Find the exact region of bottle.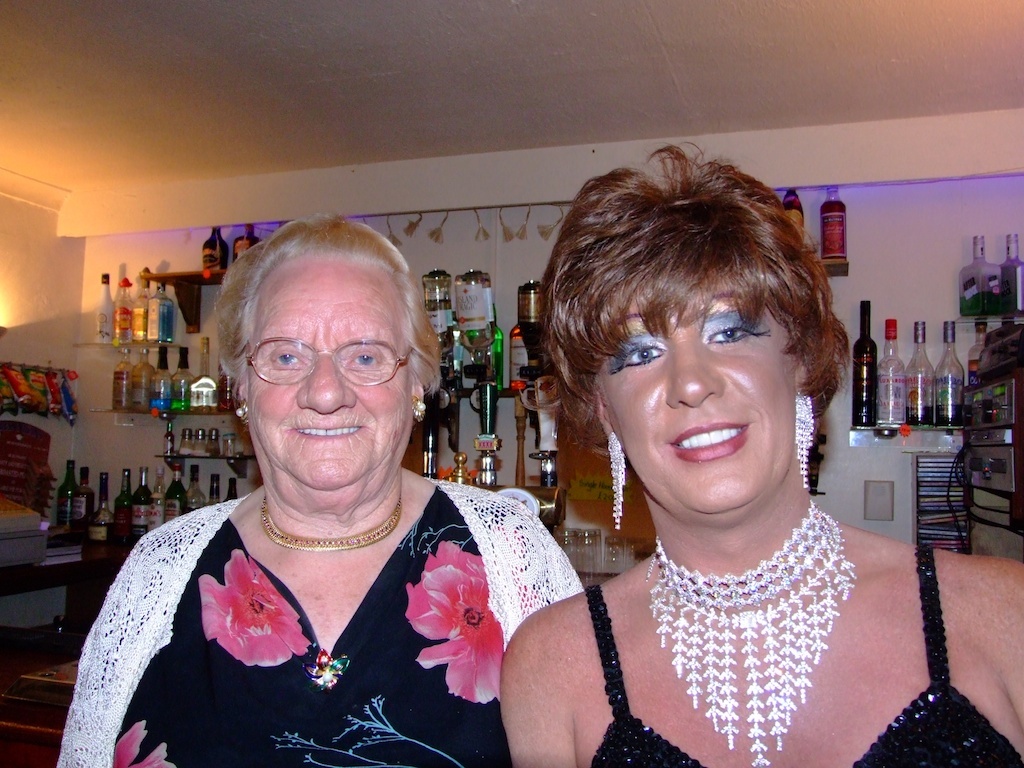
Exact region: bbox=(421, 271, 452, 378).
